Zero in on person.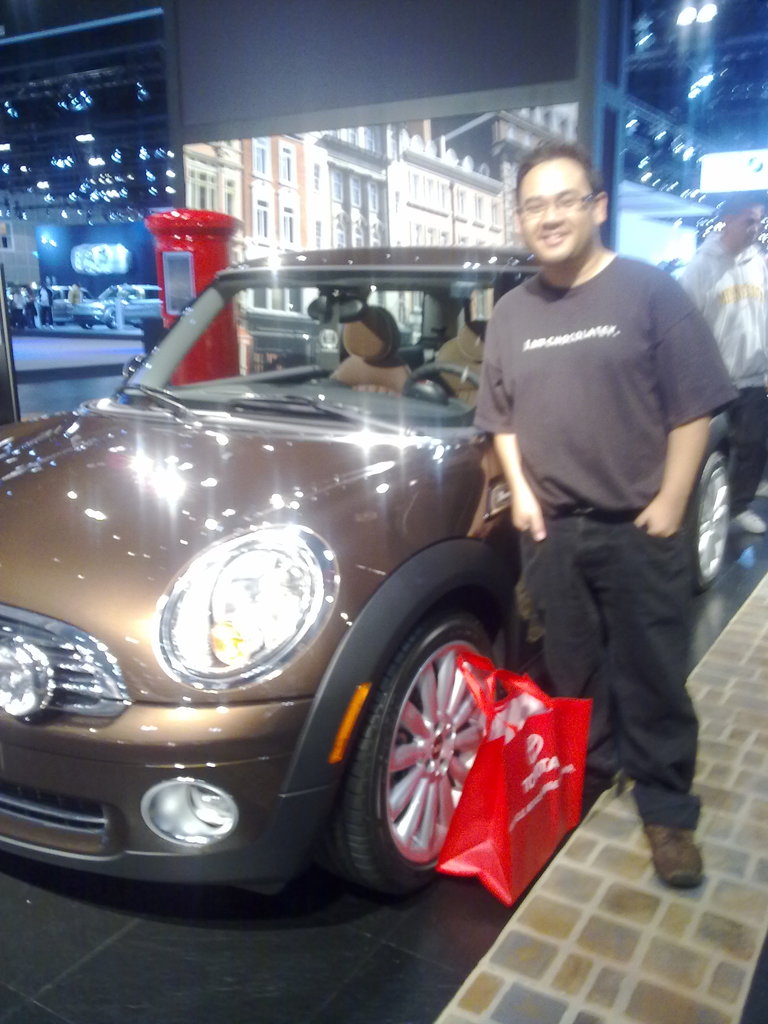
Zeroed in: left=479, top=126, right=746, bottom=896.
